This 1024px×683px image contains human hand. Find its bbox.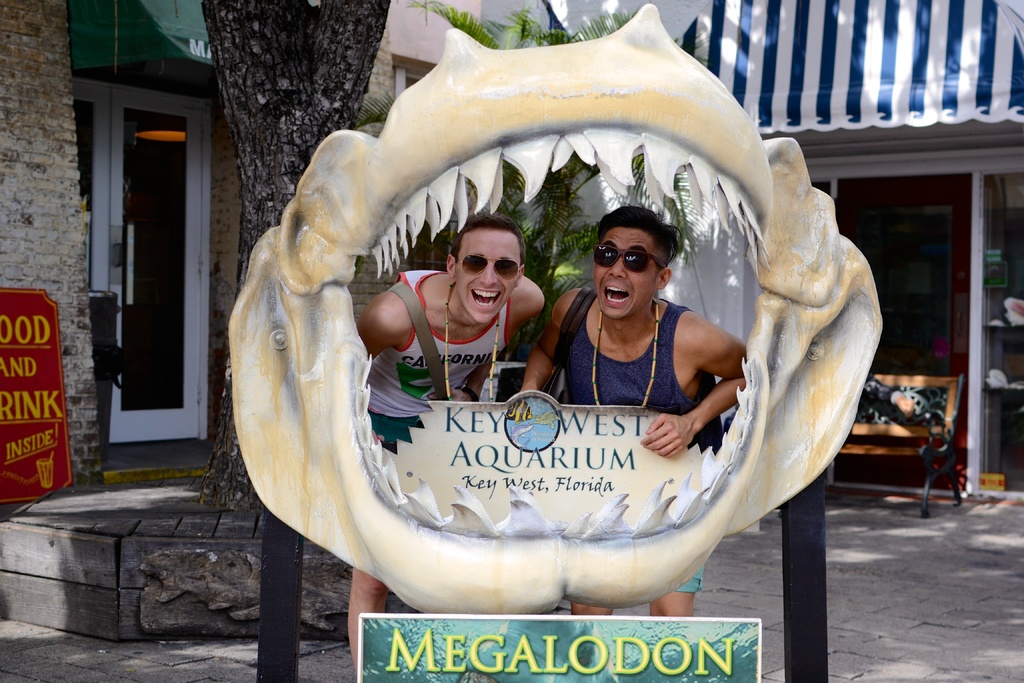
locate(371, 427, 385, 447).
